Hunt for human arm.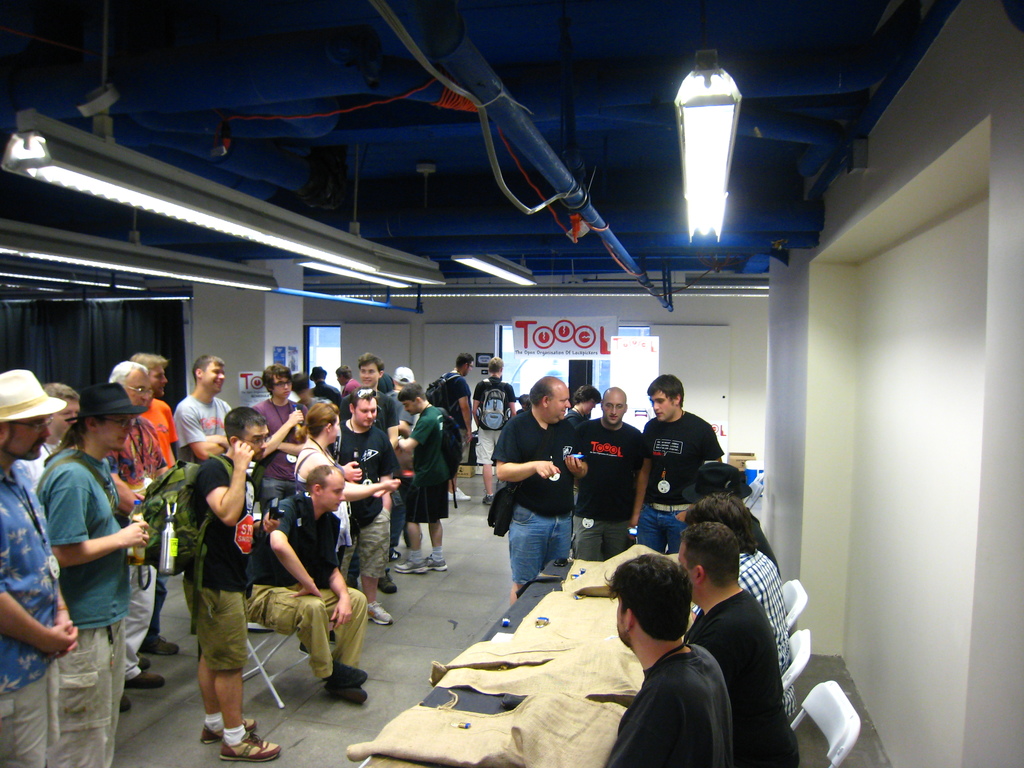
Hunted down at bbox=[46, 467, 152, 564].
